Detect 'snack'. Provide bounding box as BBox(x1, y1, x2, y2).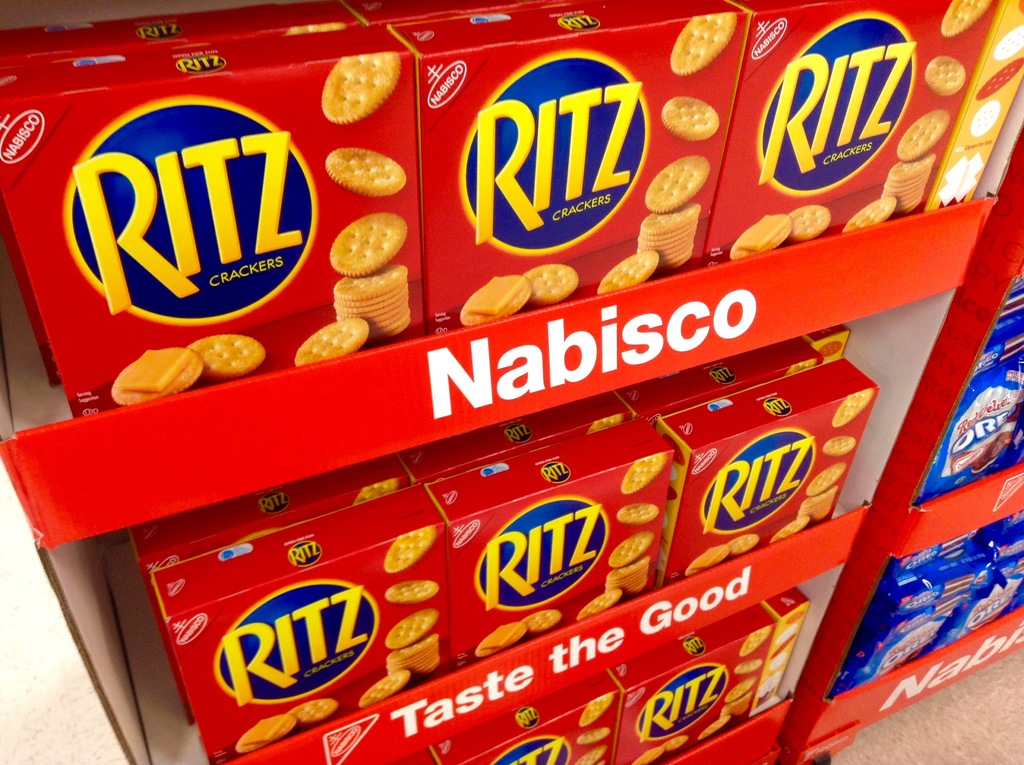
BBox(360, 670, 407, 711).
